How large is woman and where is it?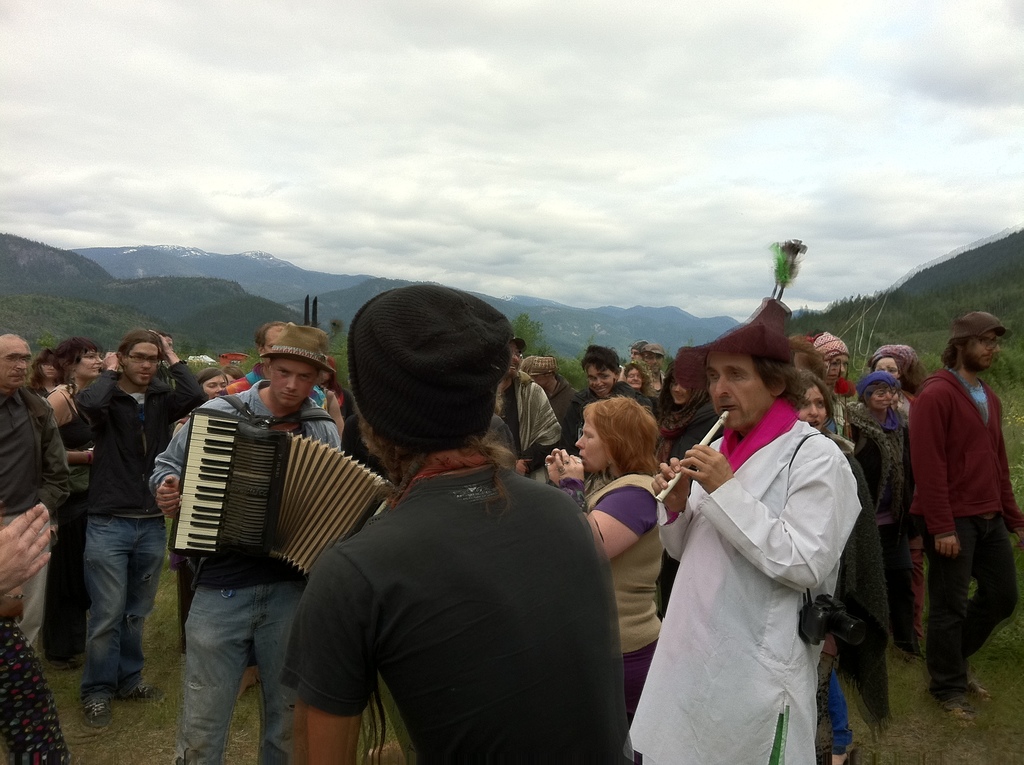
Bounding box: crop(778, 365, 897, 764).
